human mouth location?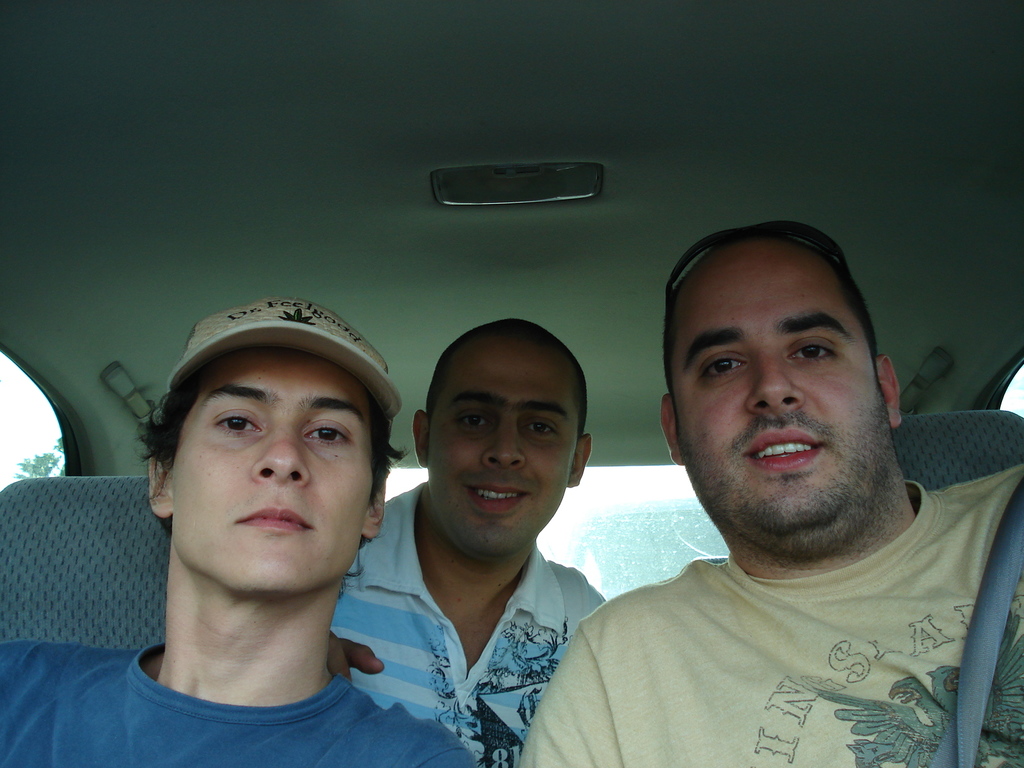
468/486/531/518
